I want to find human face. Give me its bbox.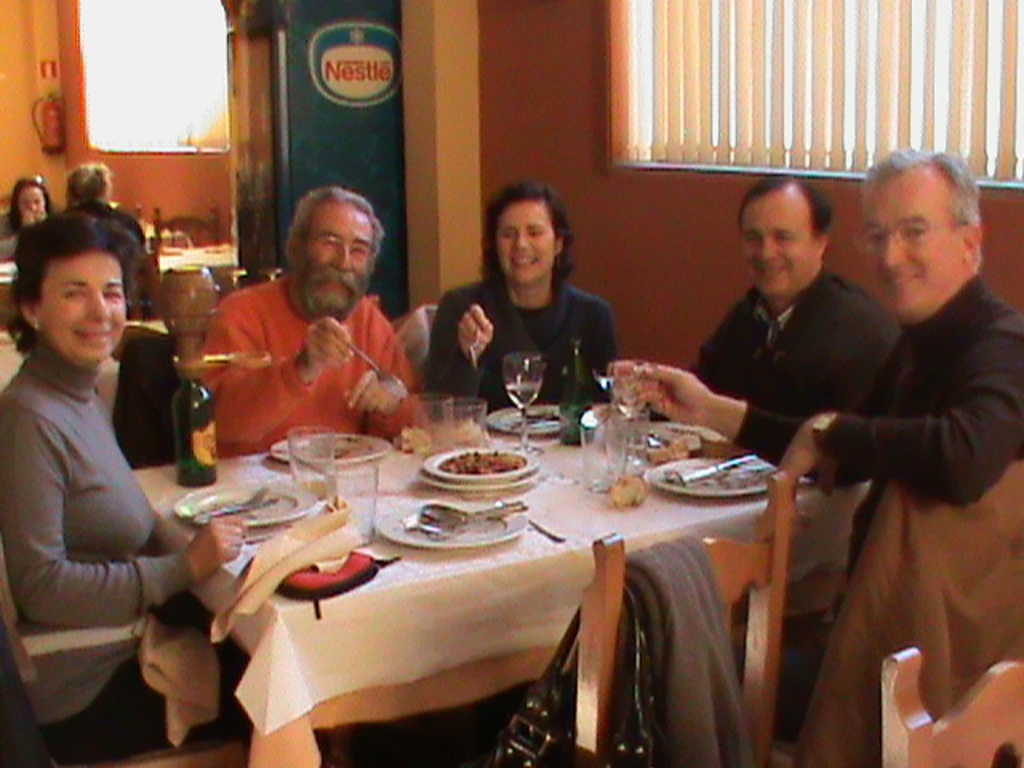
l=498, t=200, r=554, b=283.
